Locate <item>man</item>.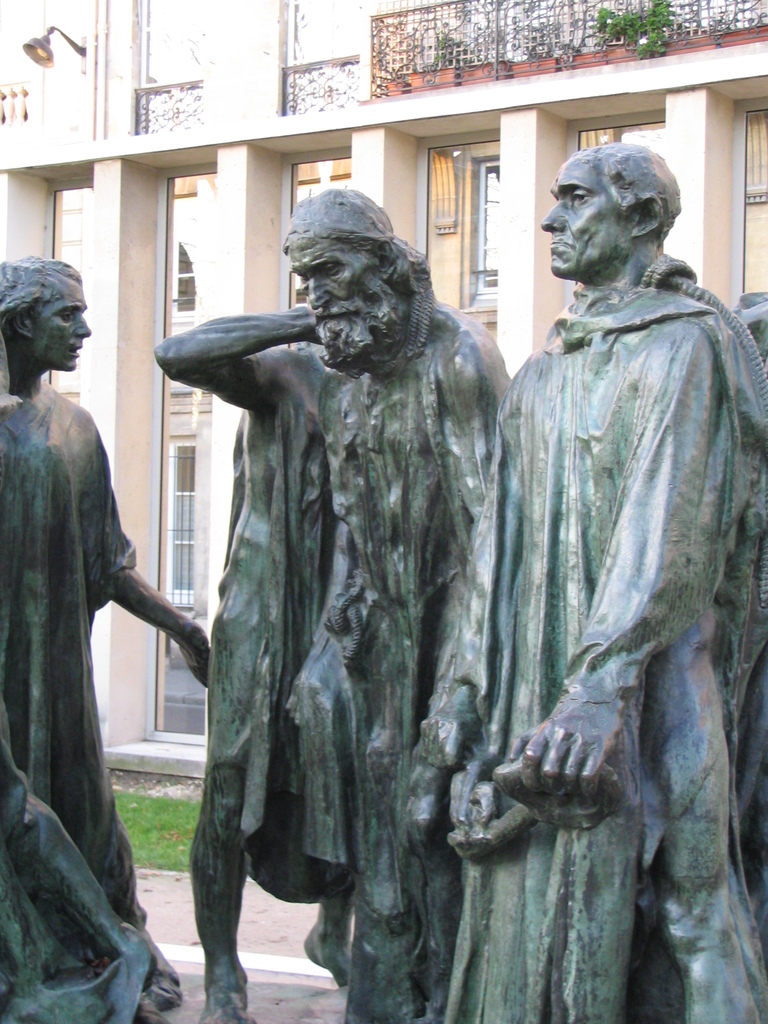
Bounding box: BBox(0, 259, 214, 1023).
